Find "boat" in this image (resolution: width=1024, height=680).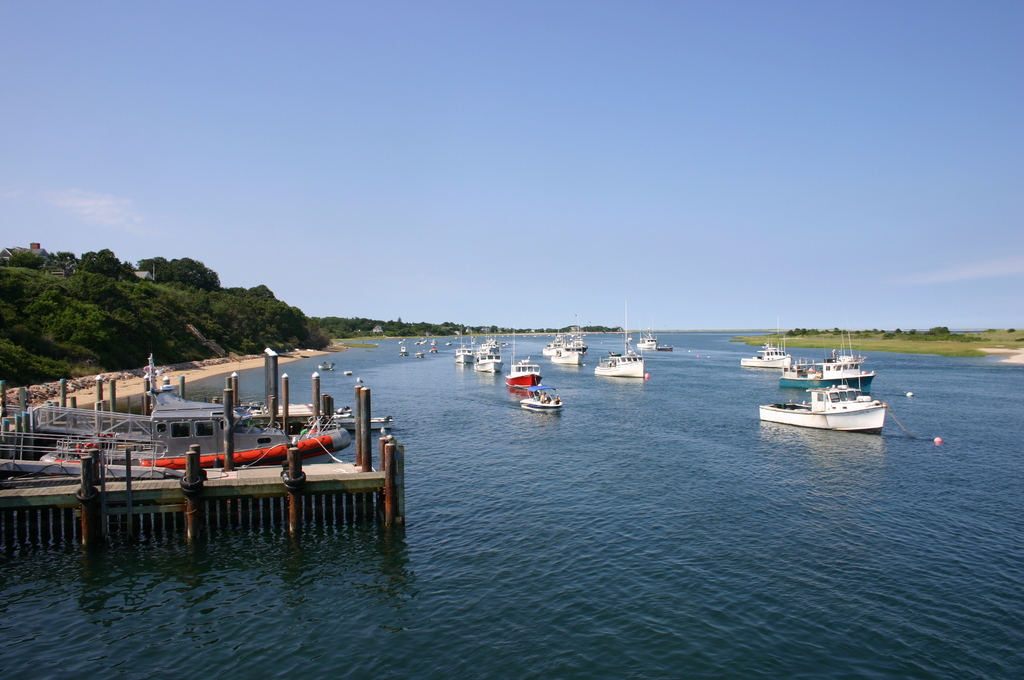
{"left": 566, "top": 327, "right": 587, "bottom": 357}.
